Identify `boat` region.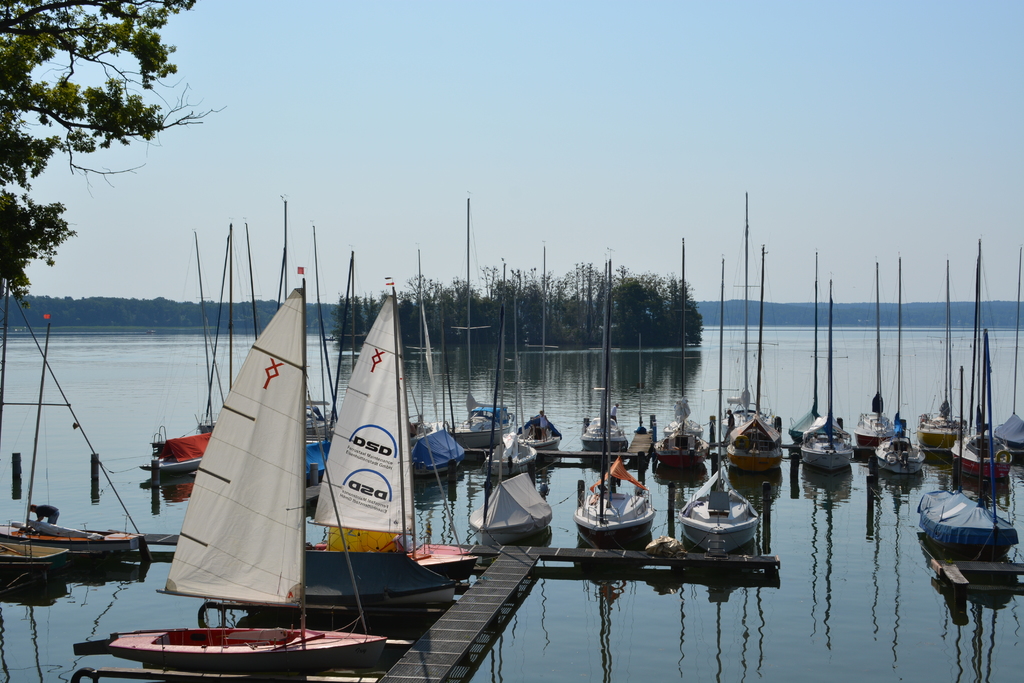
Region: [994, 302, 1023, 468].
